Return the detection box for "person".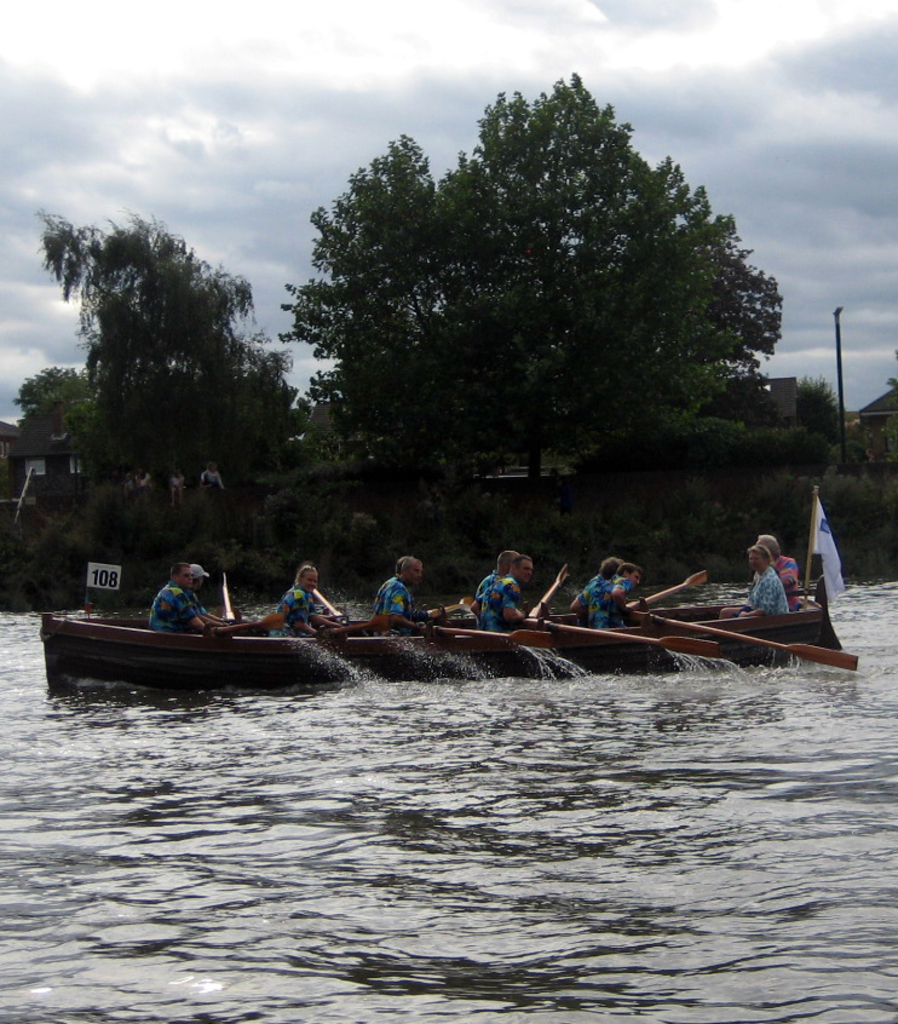
rect(761, 525, 796, 600).
